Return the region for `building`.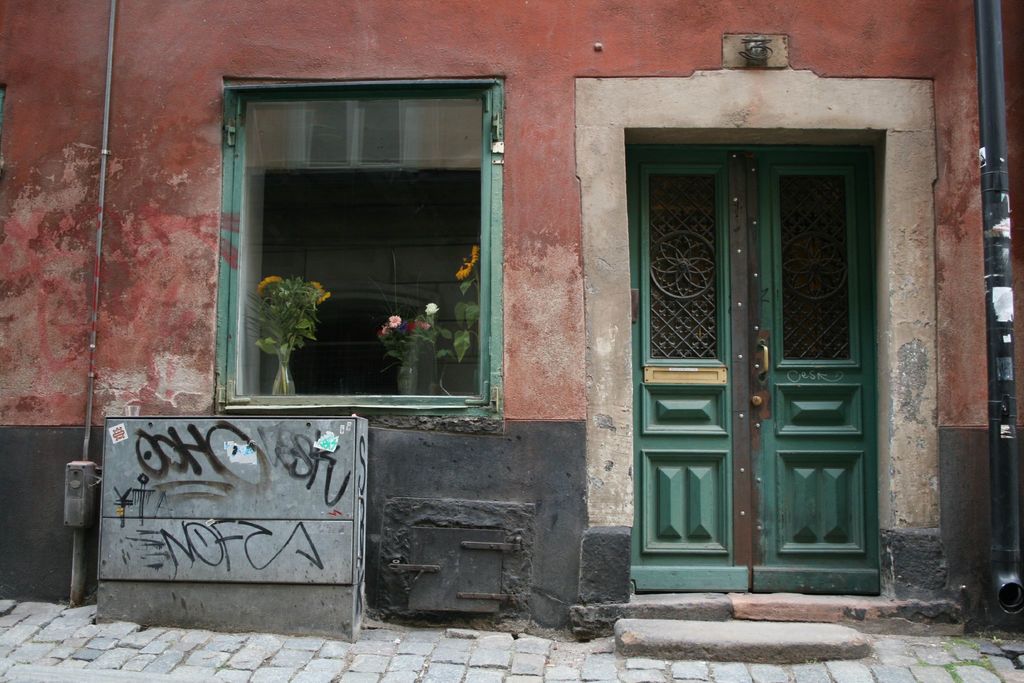
x1=0, y1=0, x2=1023, y2=634.
